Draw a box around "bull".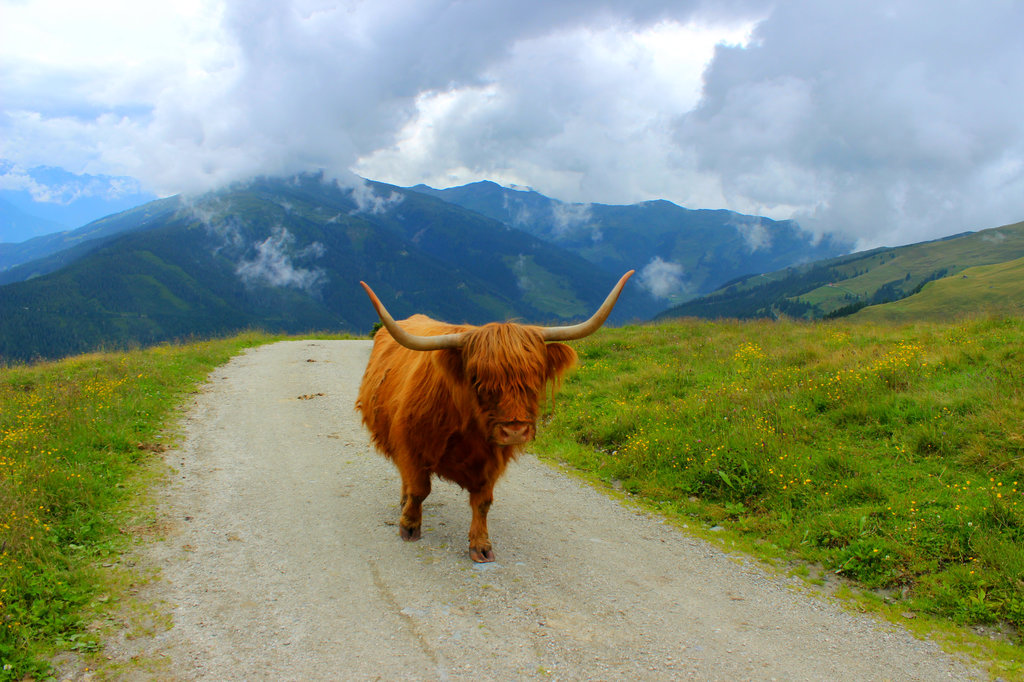
x1=354, y1=270, x2=635, y2=562.
